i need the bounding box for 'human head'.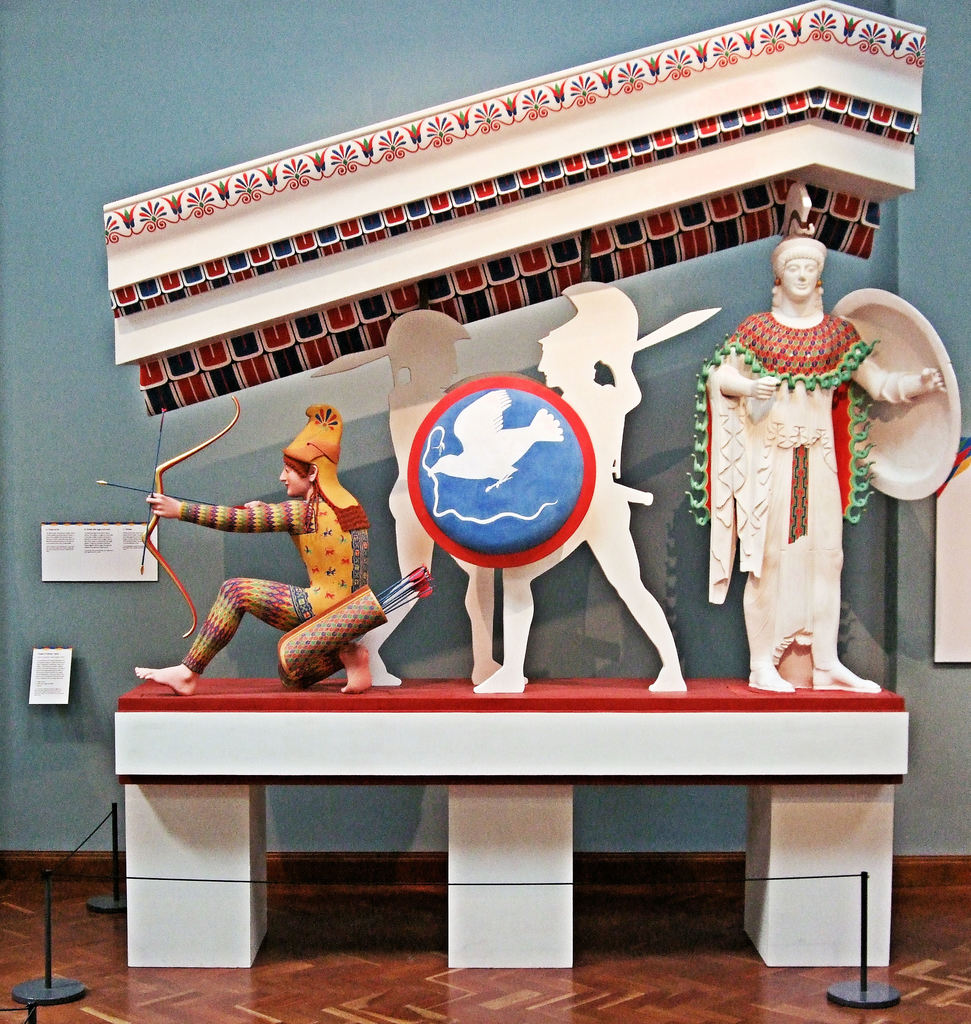
Here it is: rect(767, 230, 831, 300).
